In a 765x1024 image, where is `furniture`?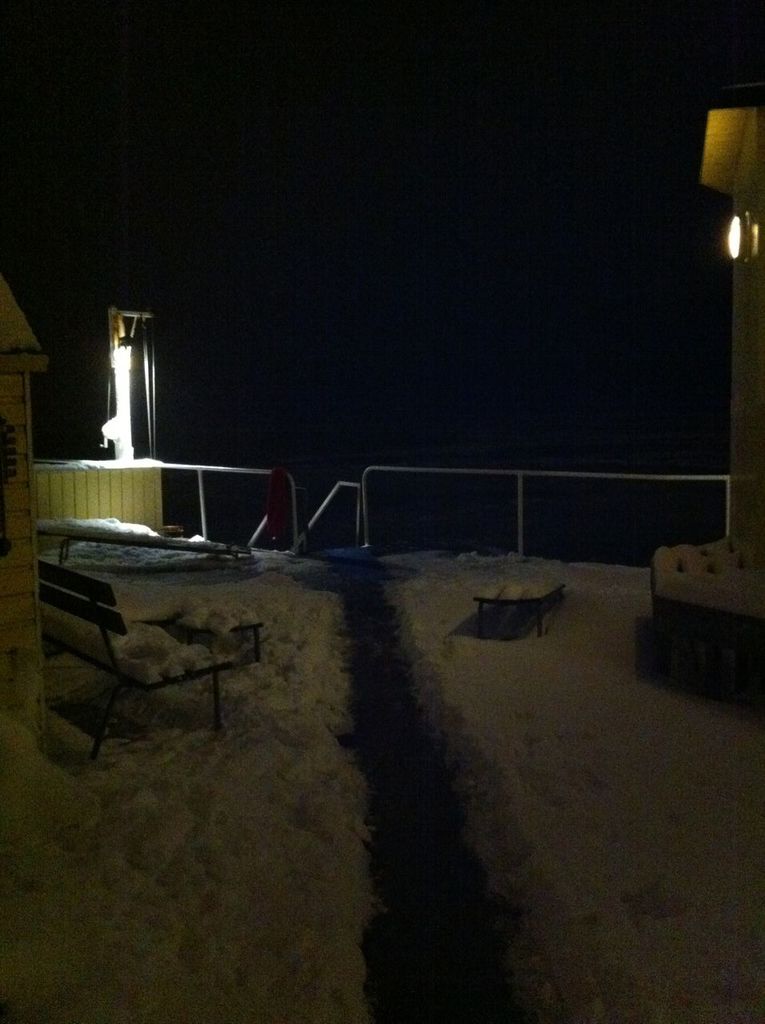
37,554,242,759.
